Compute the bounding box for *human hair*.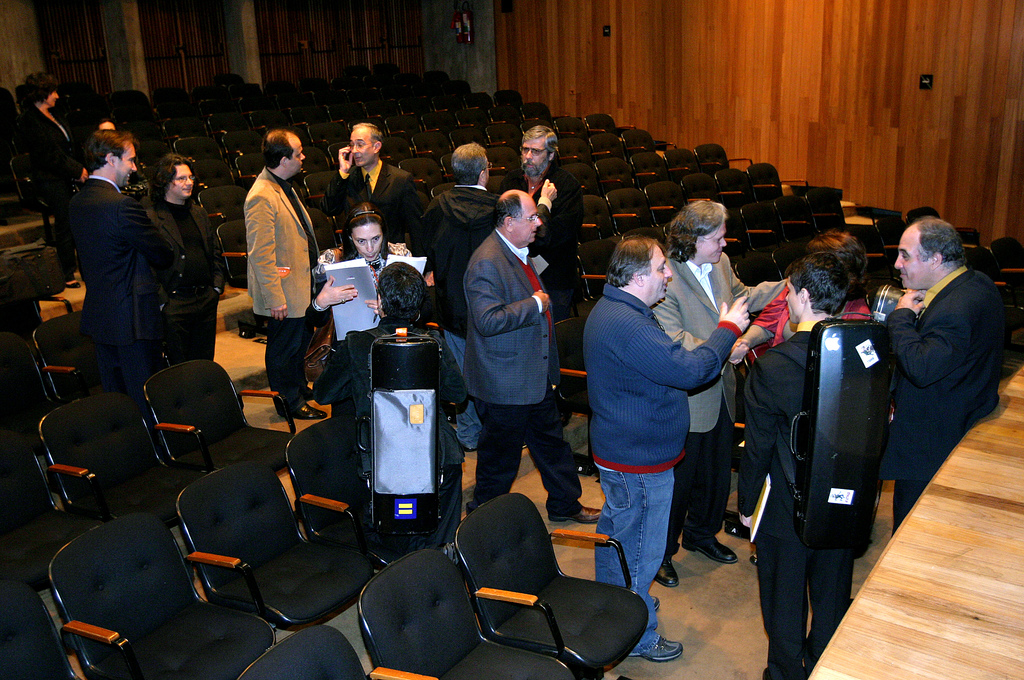
left=79, top=128, right=138, bottom=177.
